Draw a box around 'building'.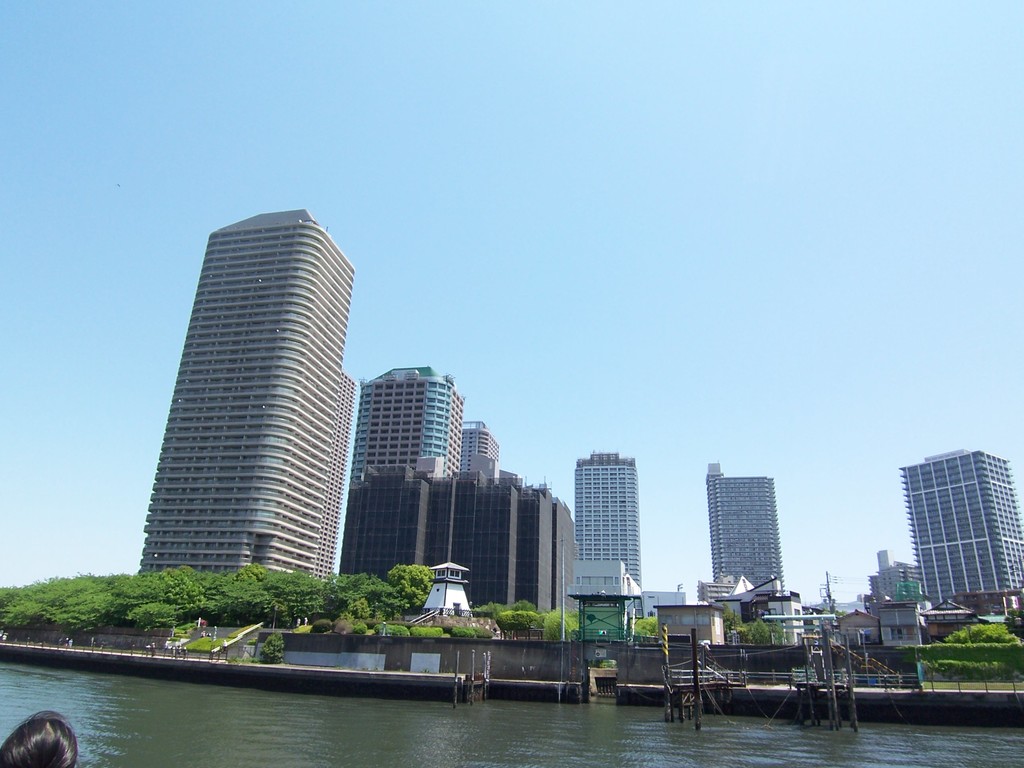
335,364,580,616.
